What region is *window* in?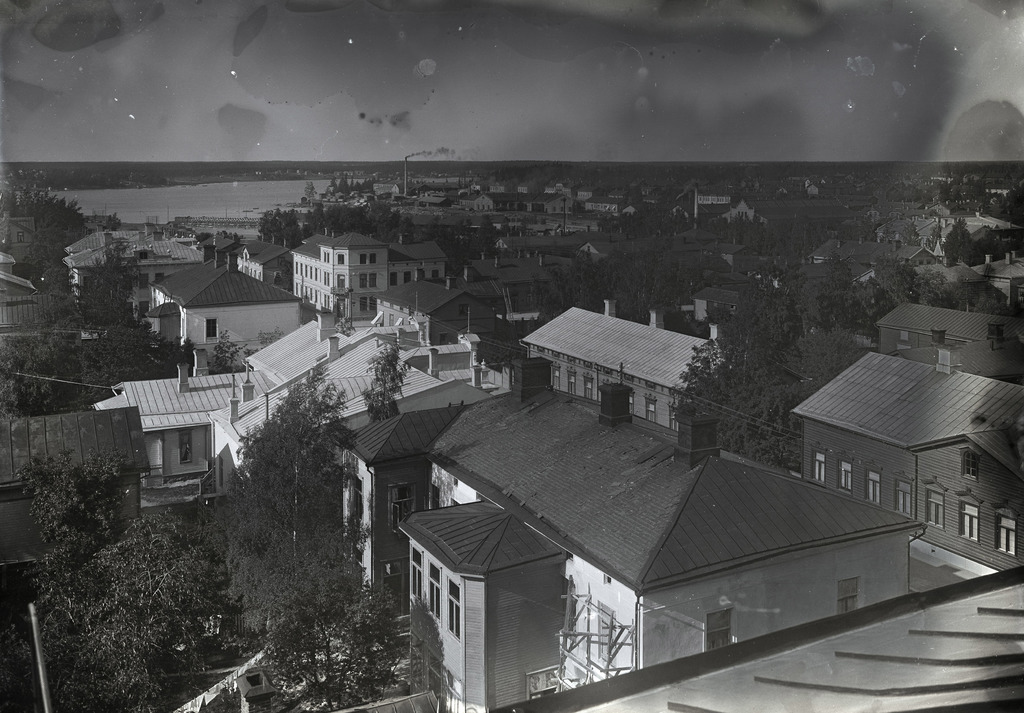
{"x1": 412, "y1": 551, "x2": 423, "y2": 611}.
